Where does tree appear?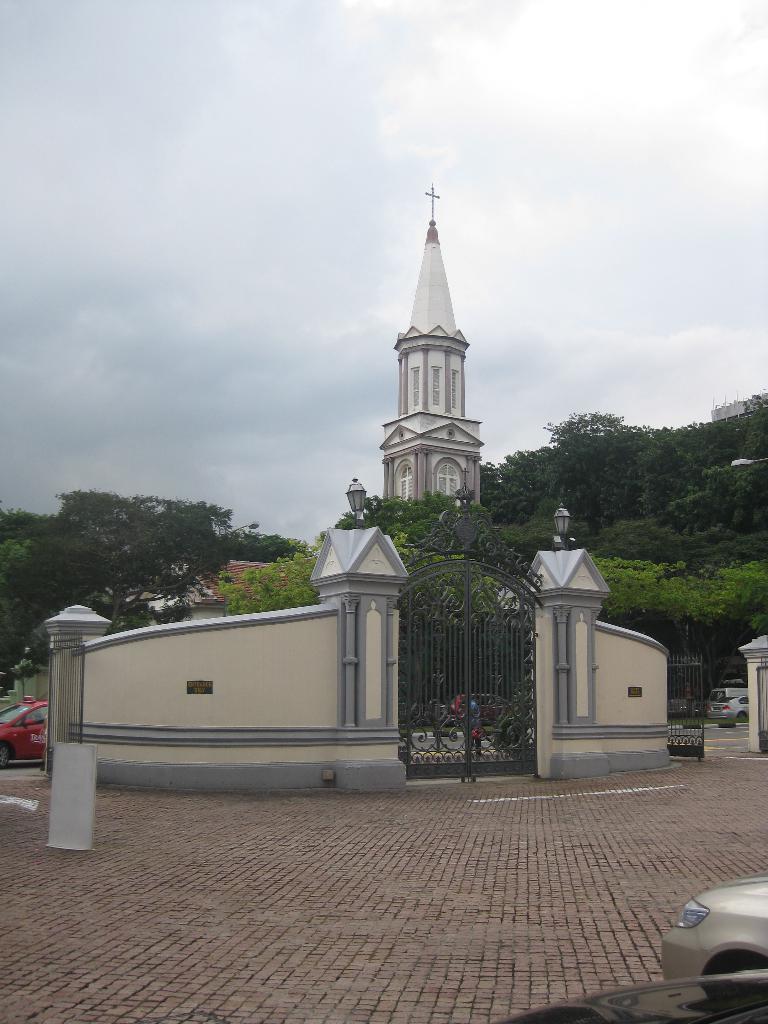
Appears at left=29, top=475, right=259, bottom=622.
